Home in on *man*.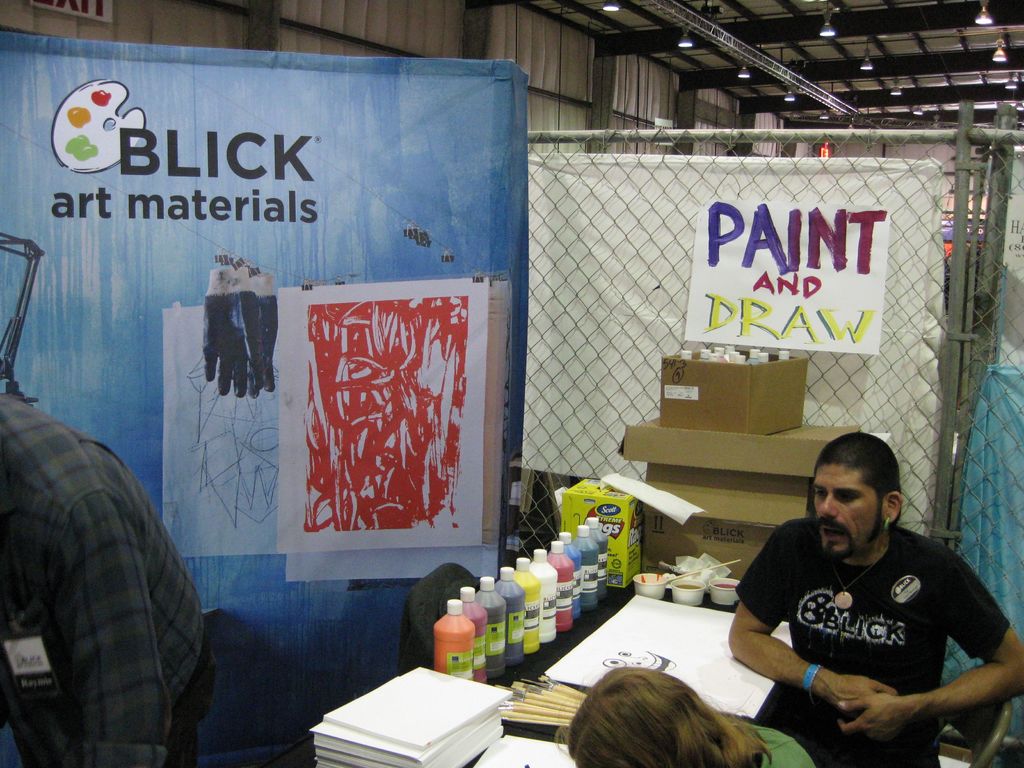
Homed in at 0/383/203/767.
